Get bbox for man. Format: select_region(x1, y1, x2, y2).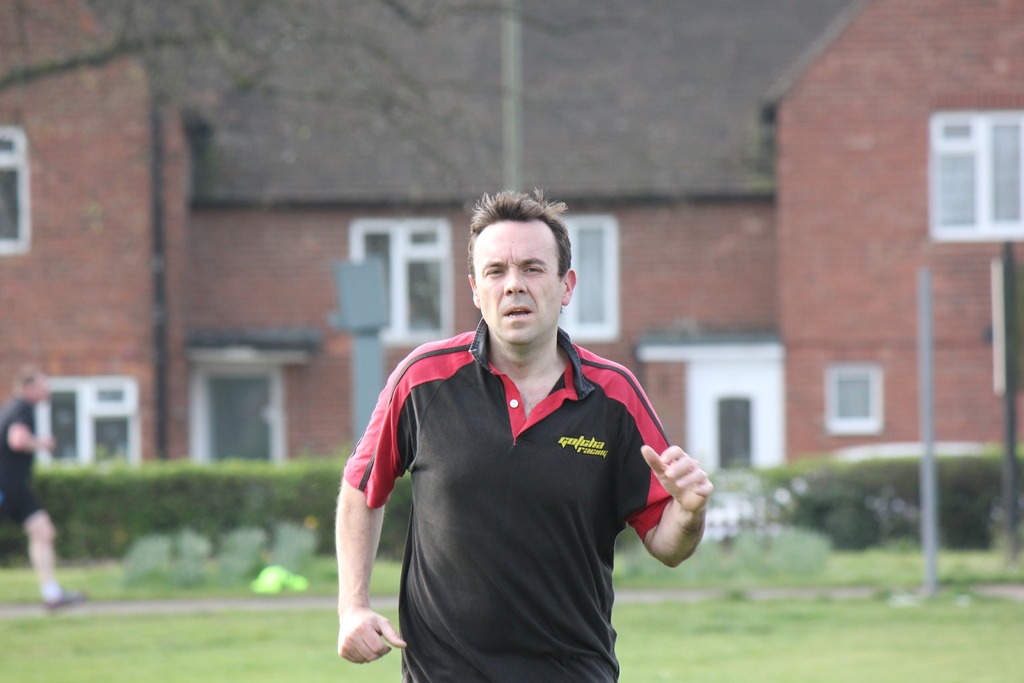
select_region(0, 369, 92, 611).
